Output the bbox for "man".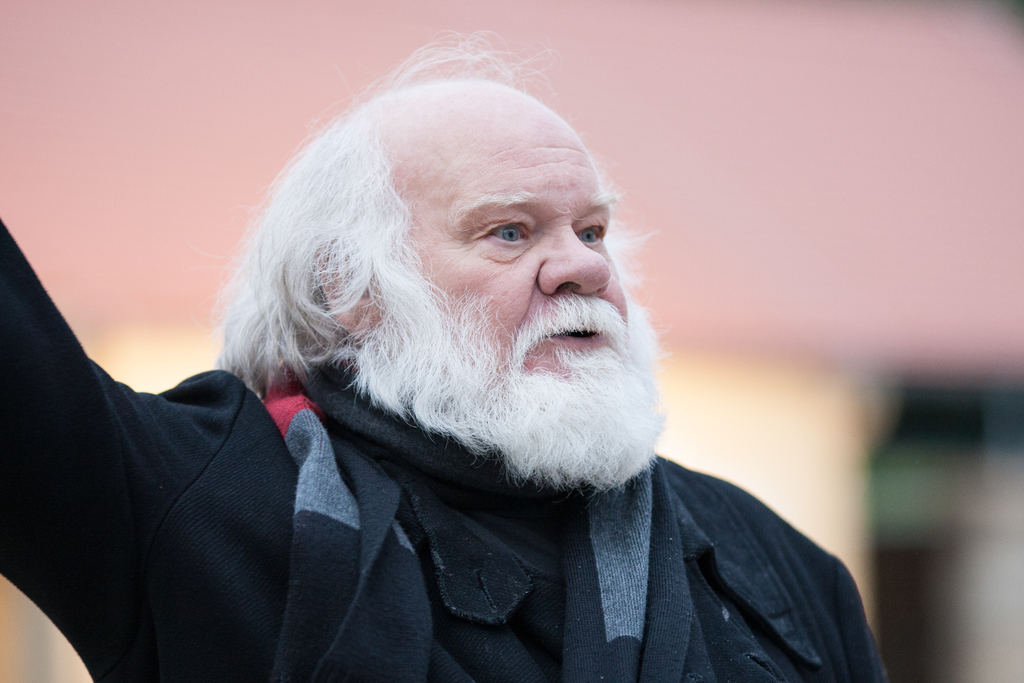
[x1=0, y1=27, x2=886, y2=682].
